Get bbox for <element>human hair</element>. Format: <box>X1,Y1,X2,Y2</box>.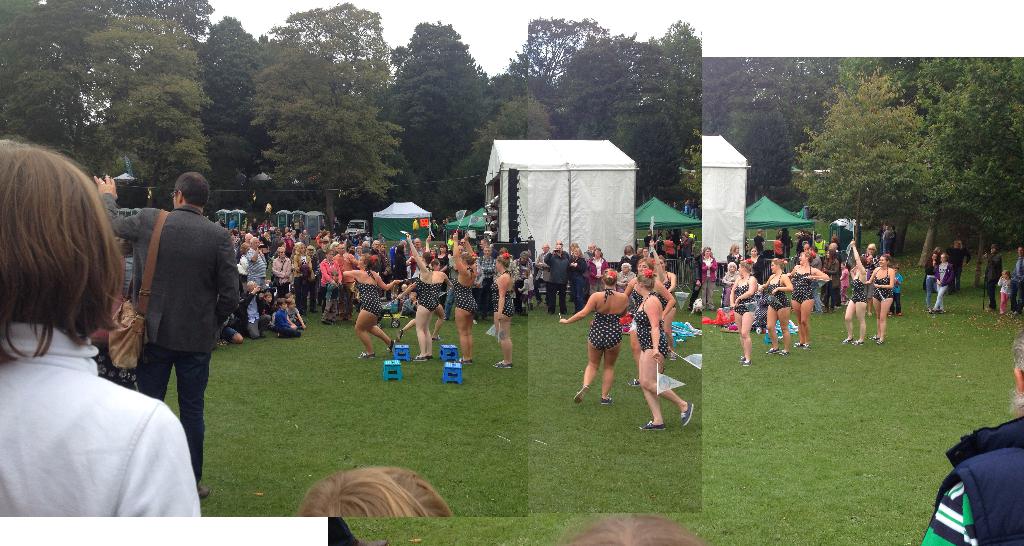
<box>804,247,811,264</box>.
